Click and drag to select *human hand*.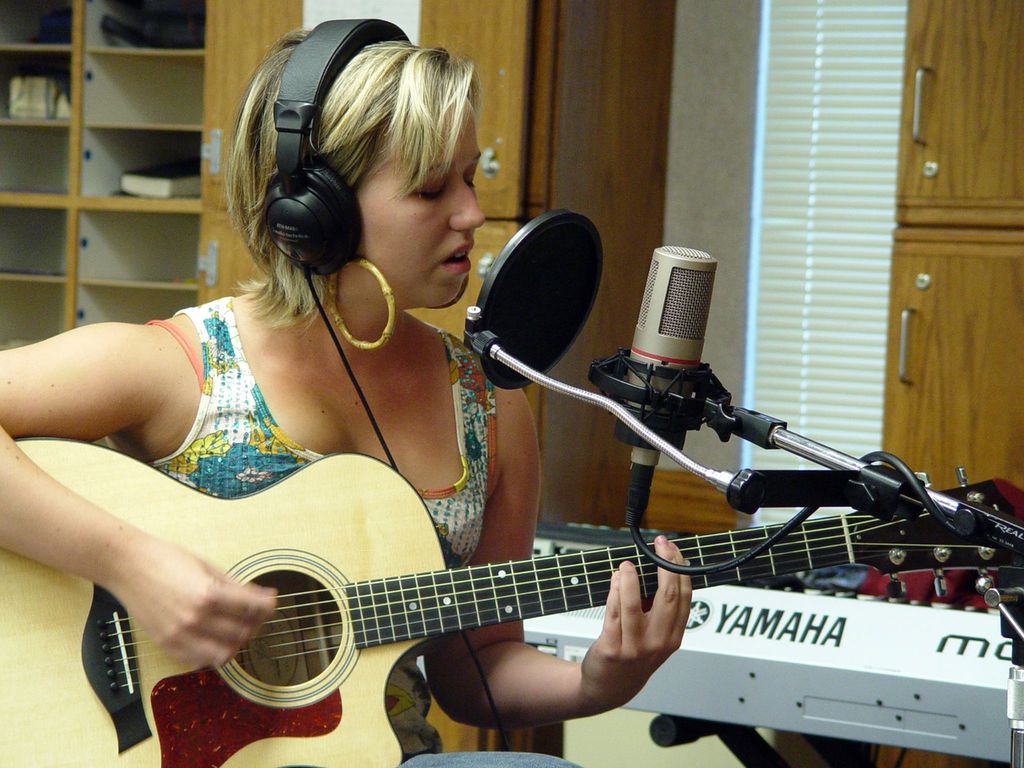
Selection: [111, 534, 280, 669].
